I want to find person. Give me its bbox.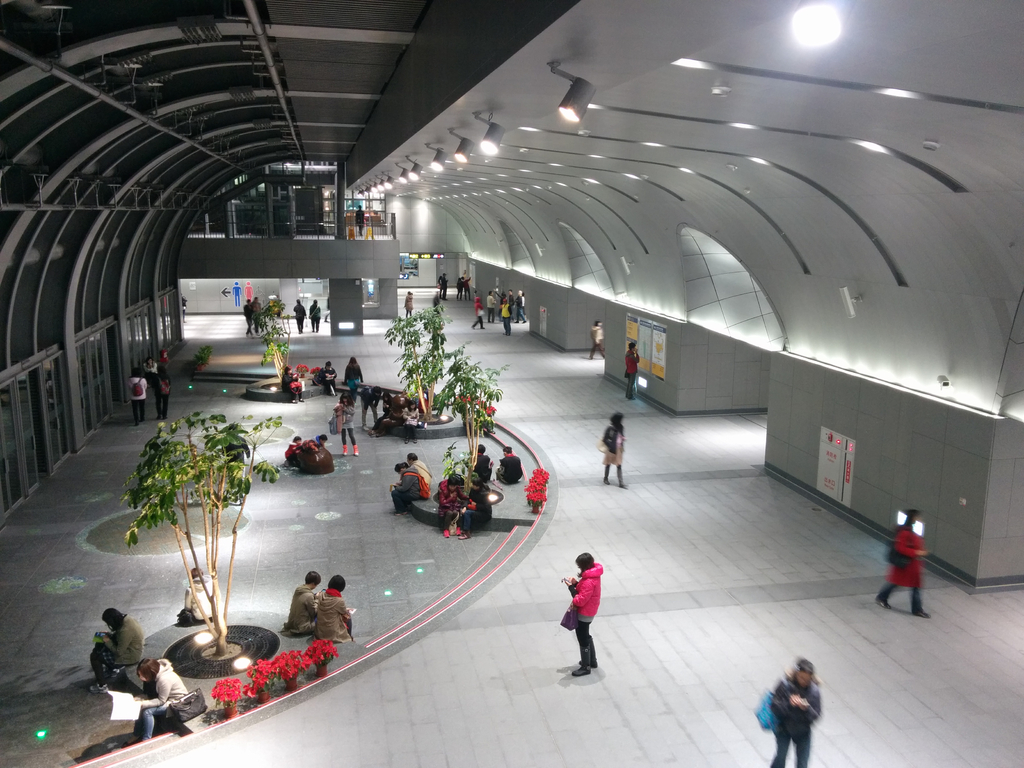
l=84, t=606, r=144, b=697.
